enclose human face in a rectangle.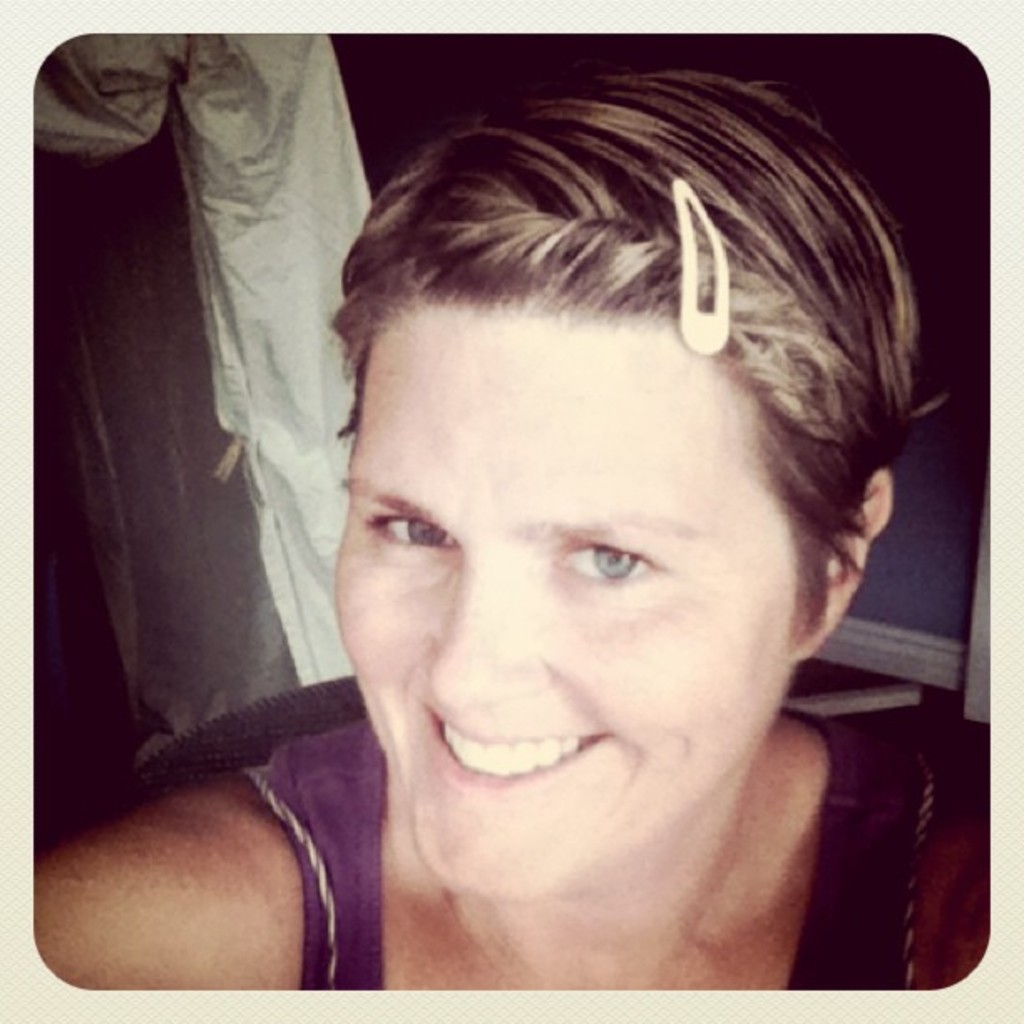
x1=333, y1=310, x2=798, y2=888.
